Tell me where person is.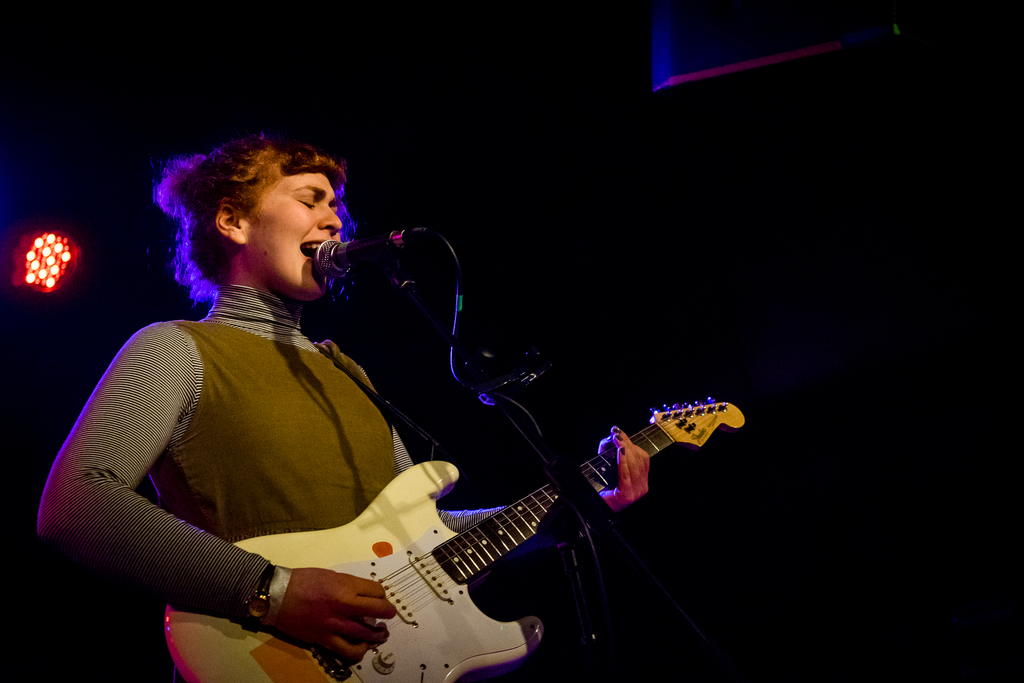
person is at left=148, top=147, right=581, bottom=670.
